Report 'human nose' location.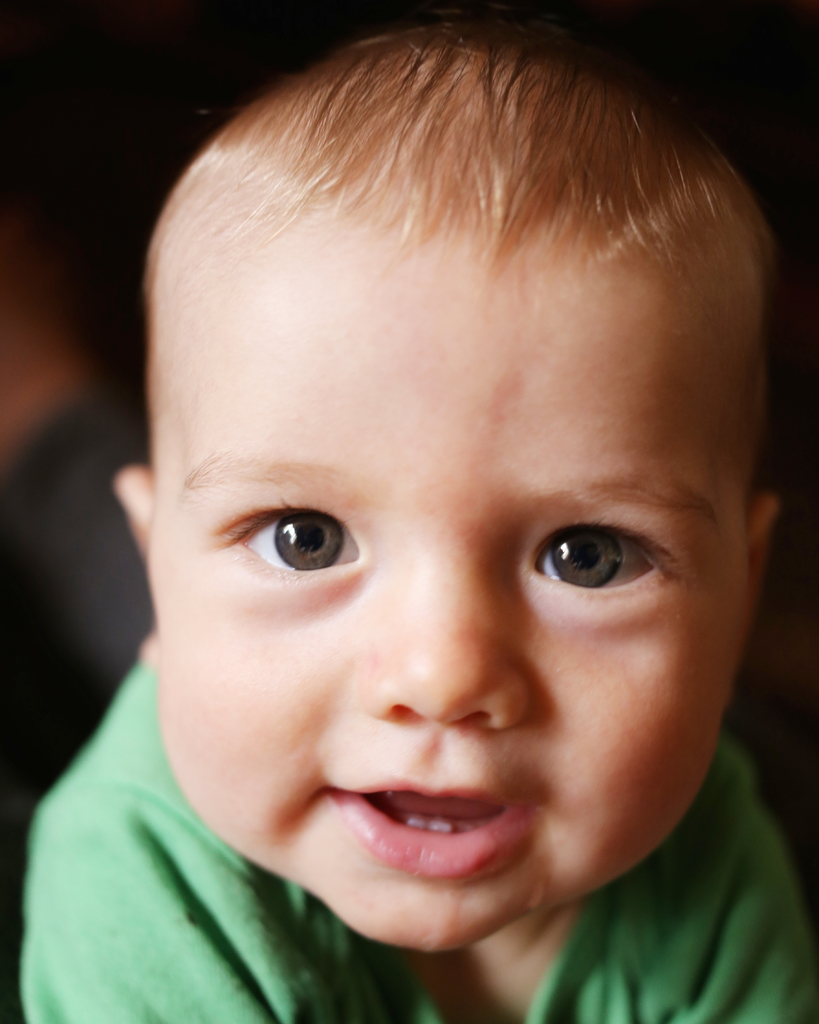
Report: {"left": 359, "top": 543, "right": 539, "bottom": 737}.
